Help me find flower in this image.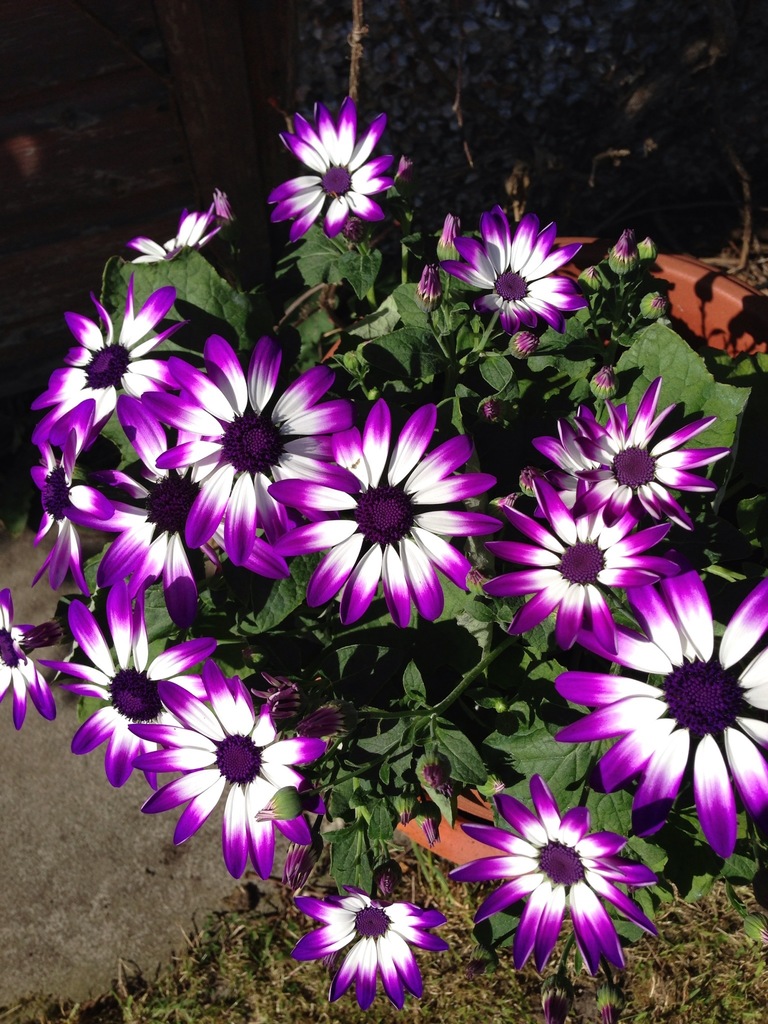
Found it: bbox=[129, 197, 227, 260].
